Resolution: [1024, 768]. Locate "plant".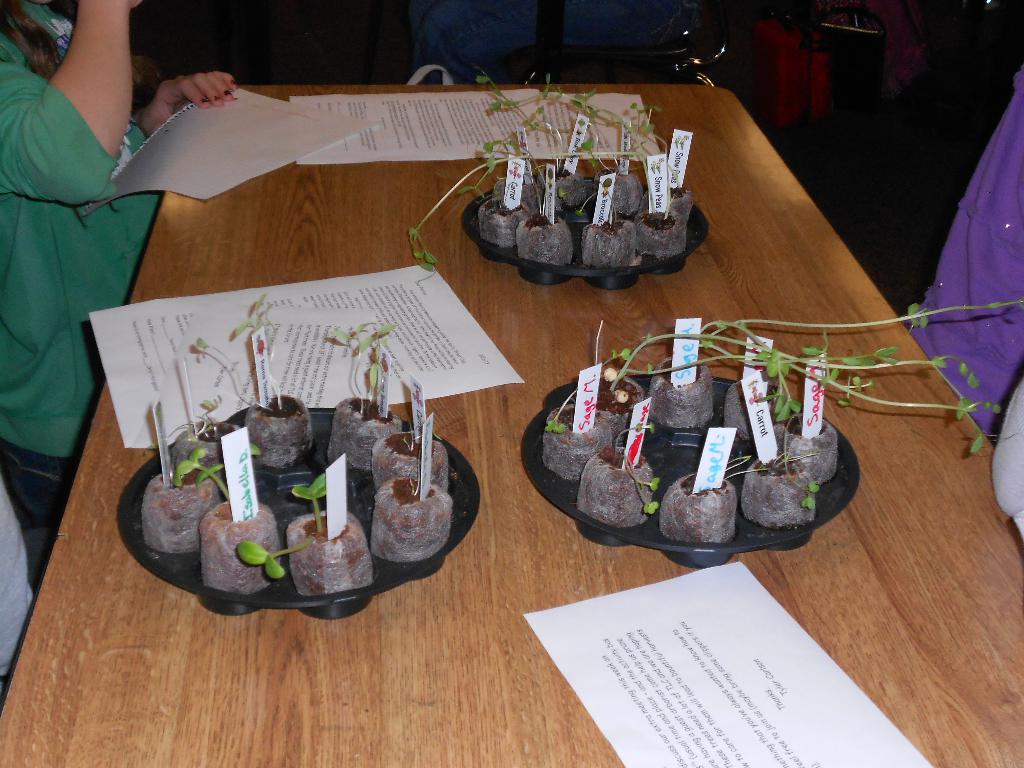
[230,534,319,582].
